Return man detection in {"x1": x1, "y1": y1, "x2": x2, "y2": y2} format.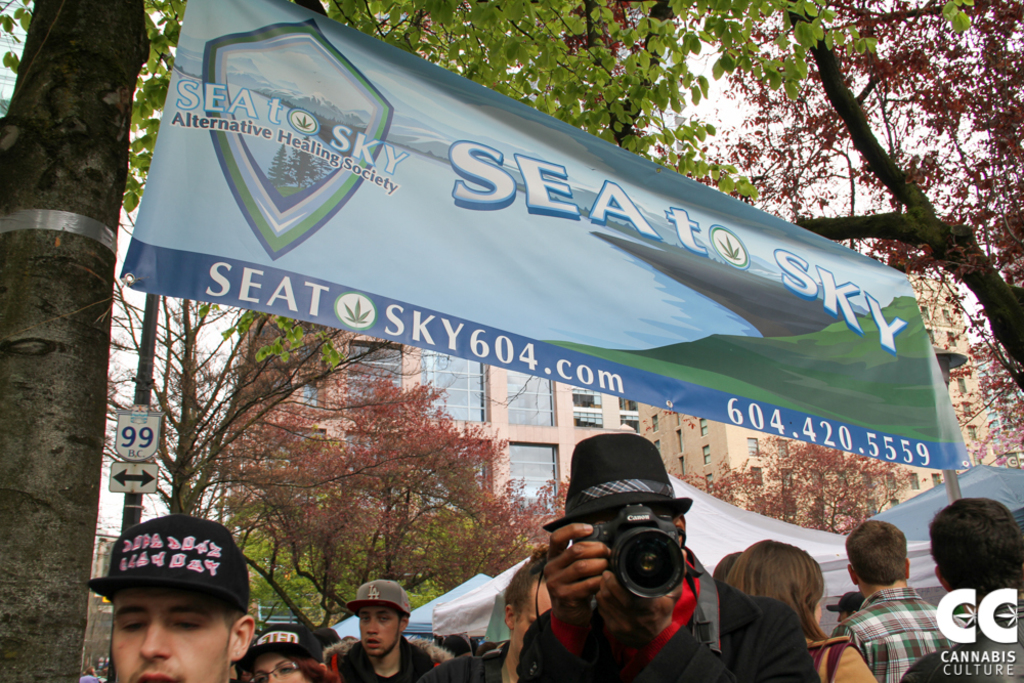
{"x1": 903, "y1": 502, "x2": 1023, "y2": 682}.
